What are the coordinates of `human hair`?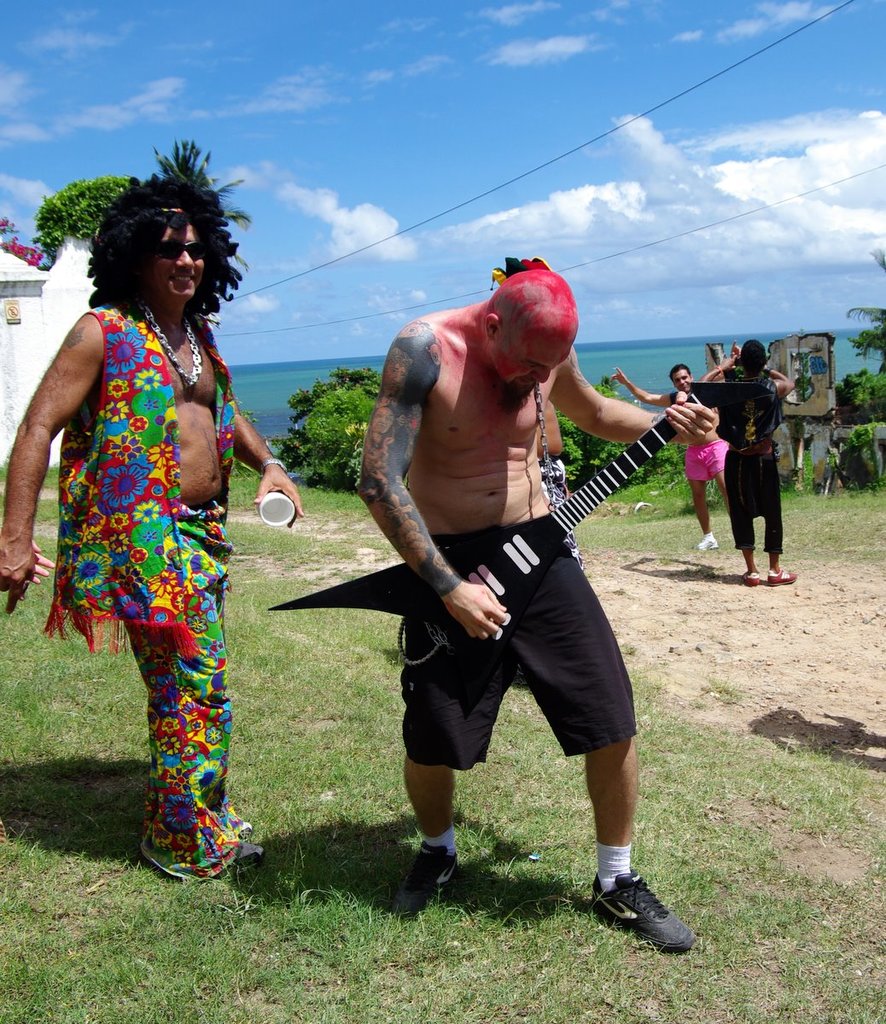
l=668, t=362, r=691, b=383.
